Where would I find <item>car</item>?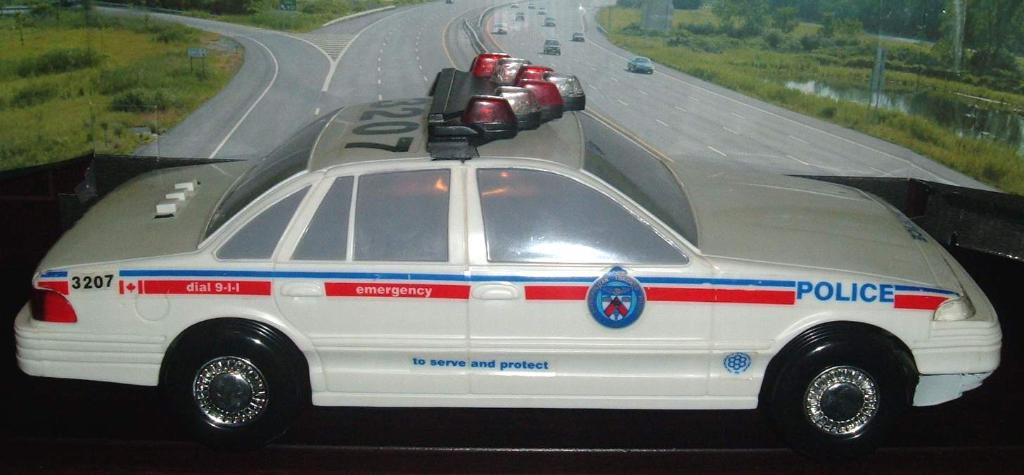
At crop(11, 56, 1001, 460).
